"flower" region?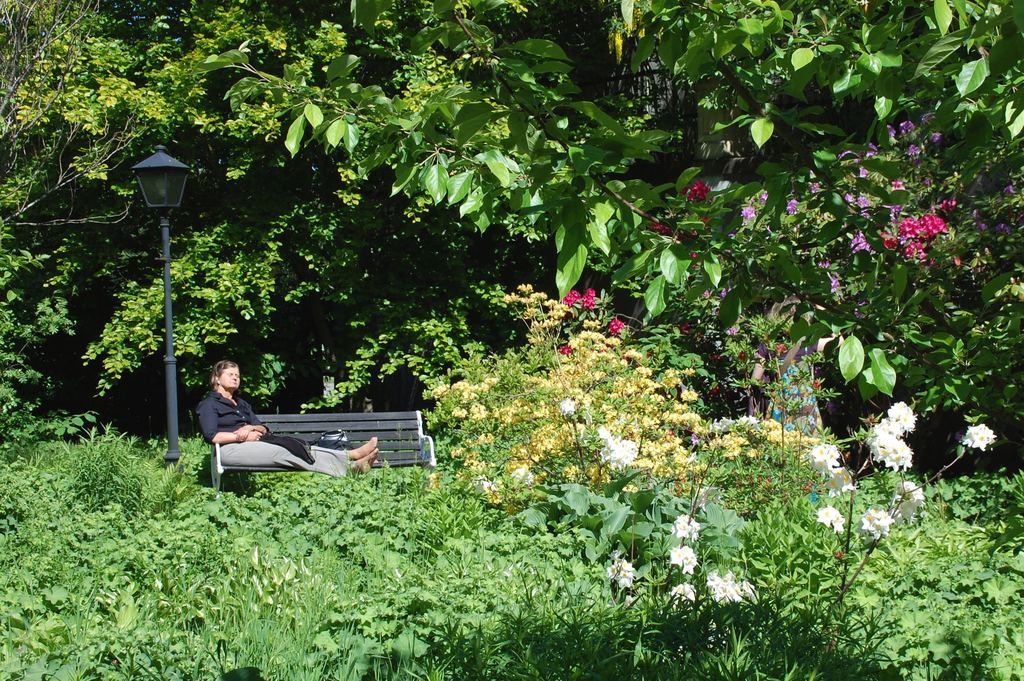
<bbox>879, 210, 942, 268</bbox>
